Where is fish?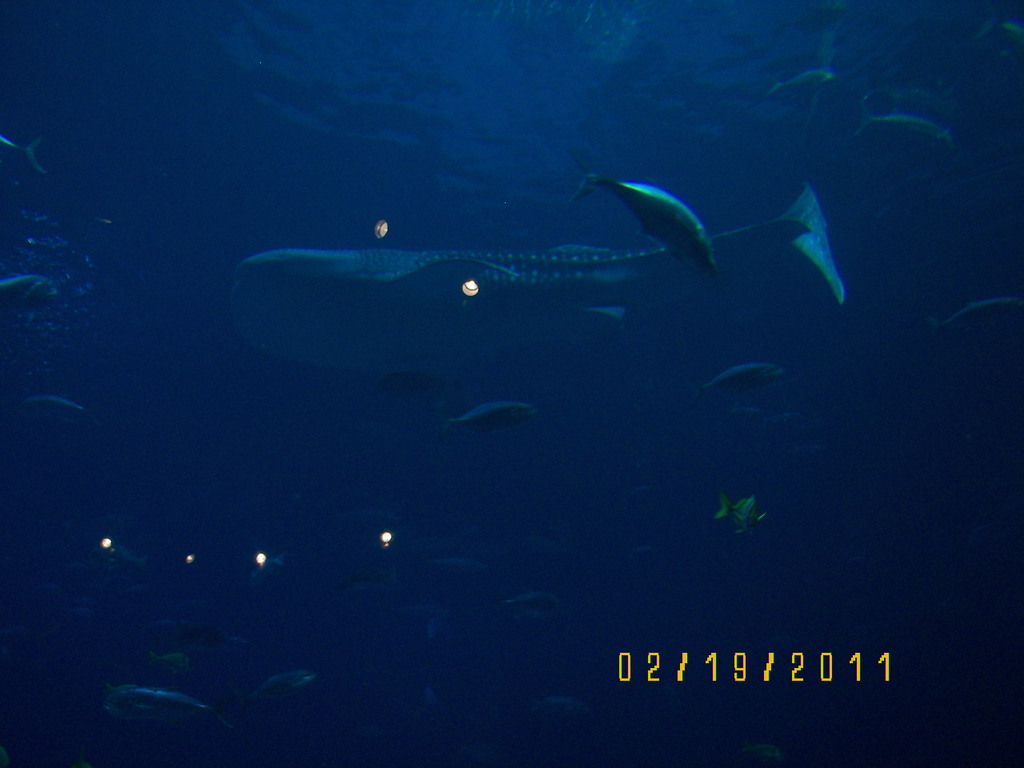
BBox(503, 591, 551, 618).
